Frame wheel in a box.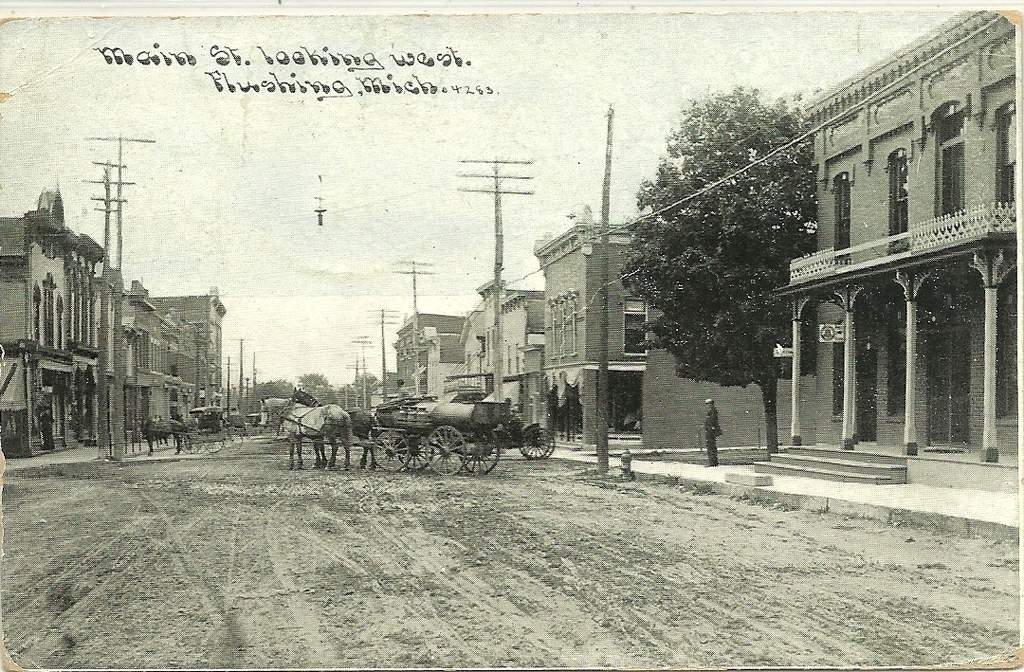
[180,427,202,451].
